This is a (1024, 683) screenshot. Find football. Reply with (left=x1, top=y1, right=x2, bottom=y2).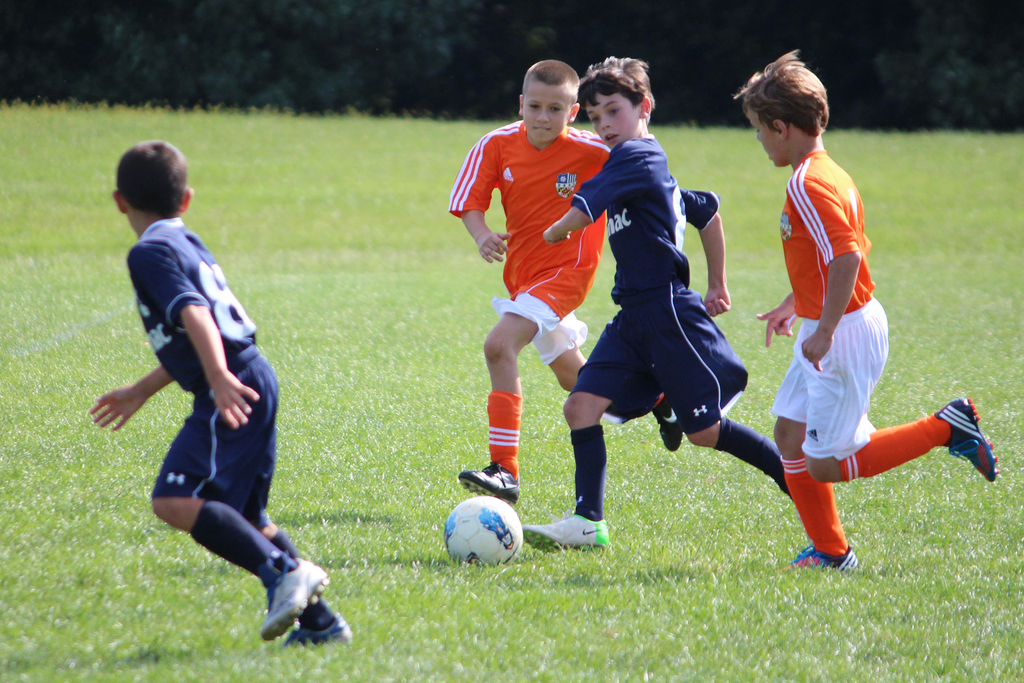
(left=438, top=498, right=522, bottom=561).
